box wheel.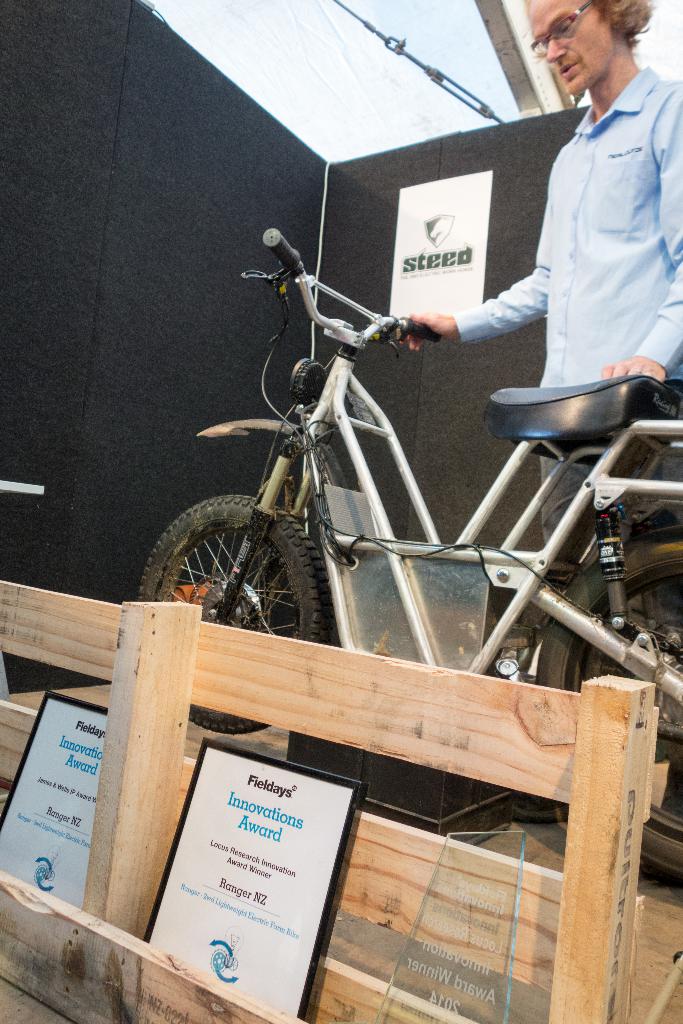
x1=151, y1=497, x2=333, y2=627.
